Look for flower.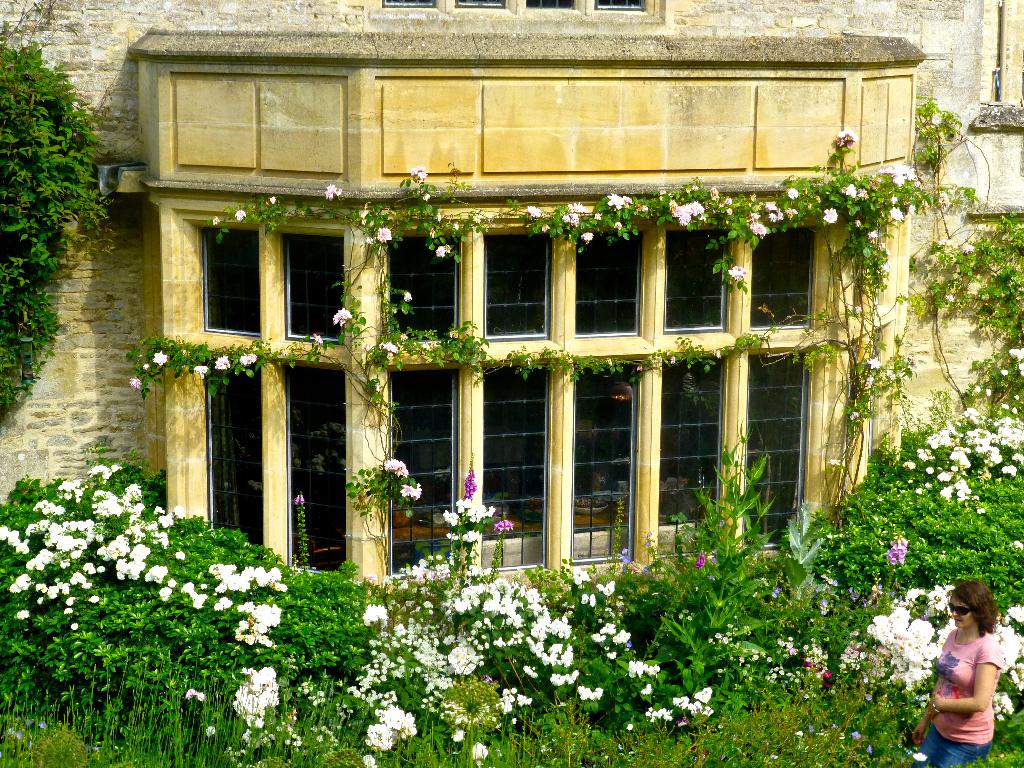
Found: select_region(126, 379, 142, 390).
